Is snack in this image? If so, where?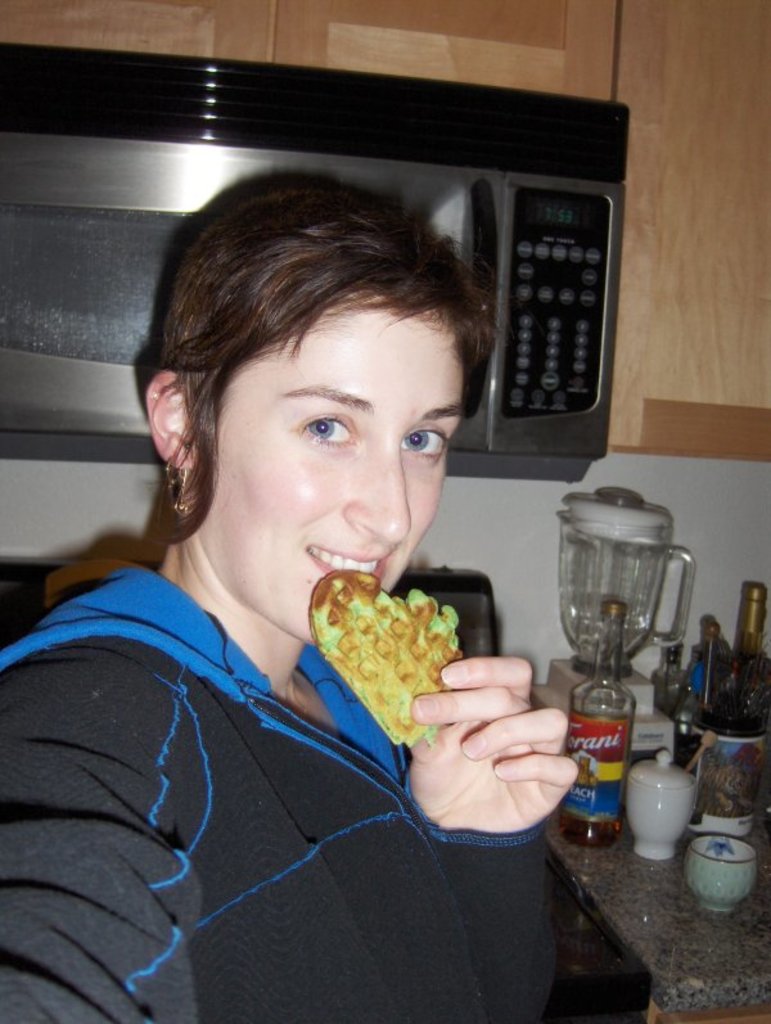
Yes, at locate(302, 563, 477, 757).
